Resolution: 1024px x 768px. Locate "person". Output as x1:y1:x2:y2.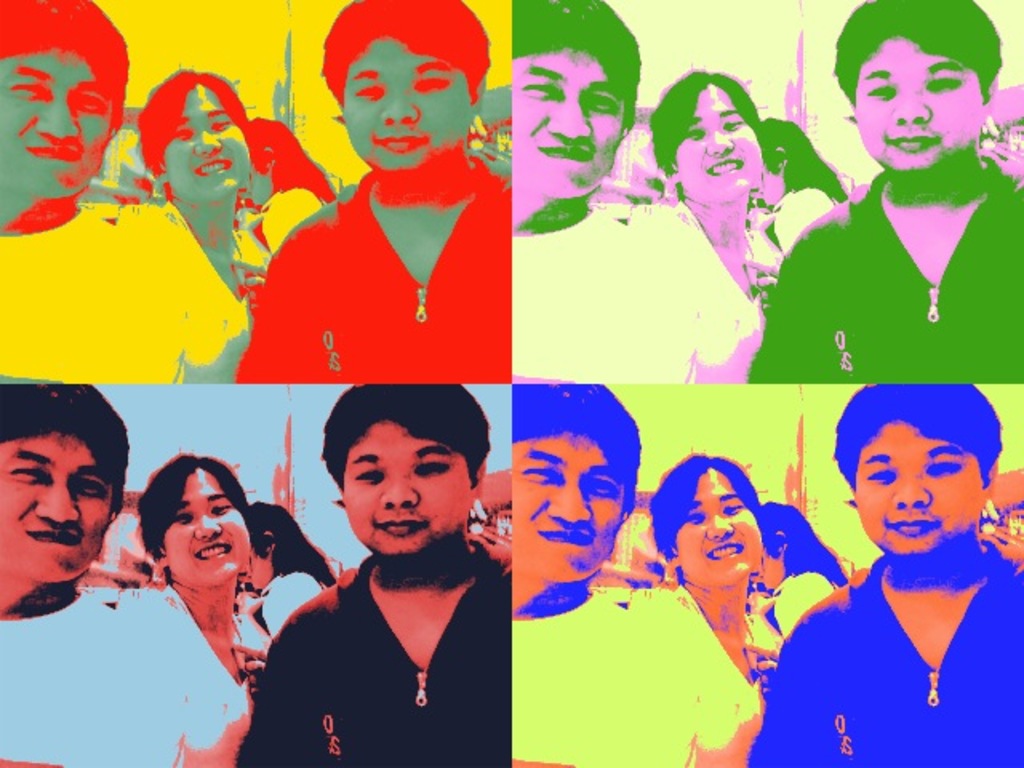
240:386:501:766.
